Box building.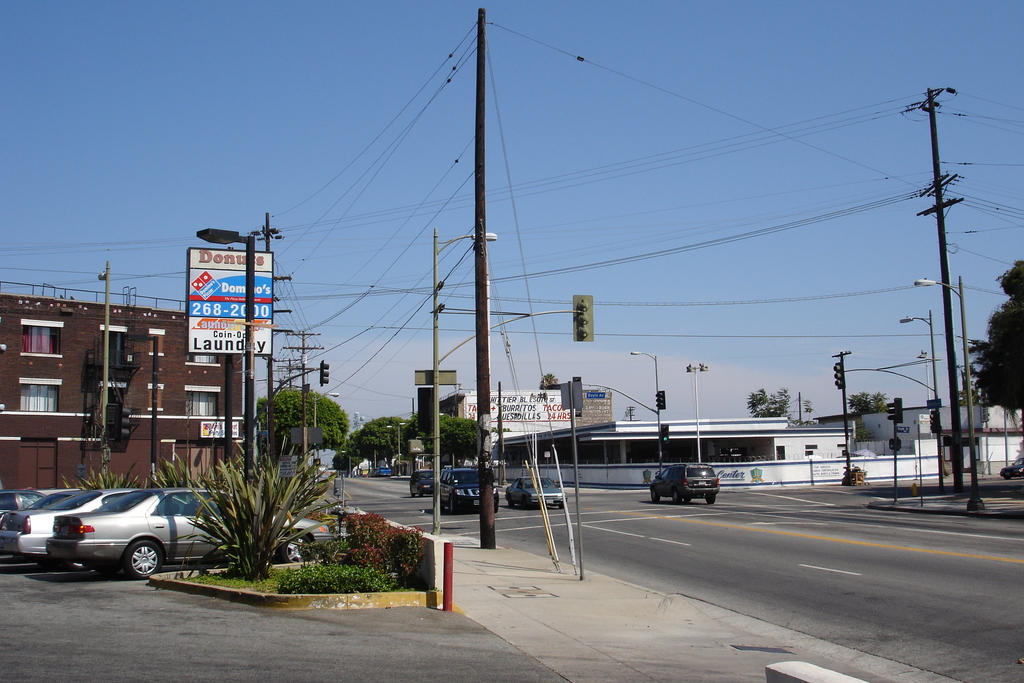
pyautogui.locateOnScreen(417, 385, 435, 438).
